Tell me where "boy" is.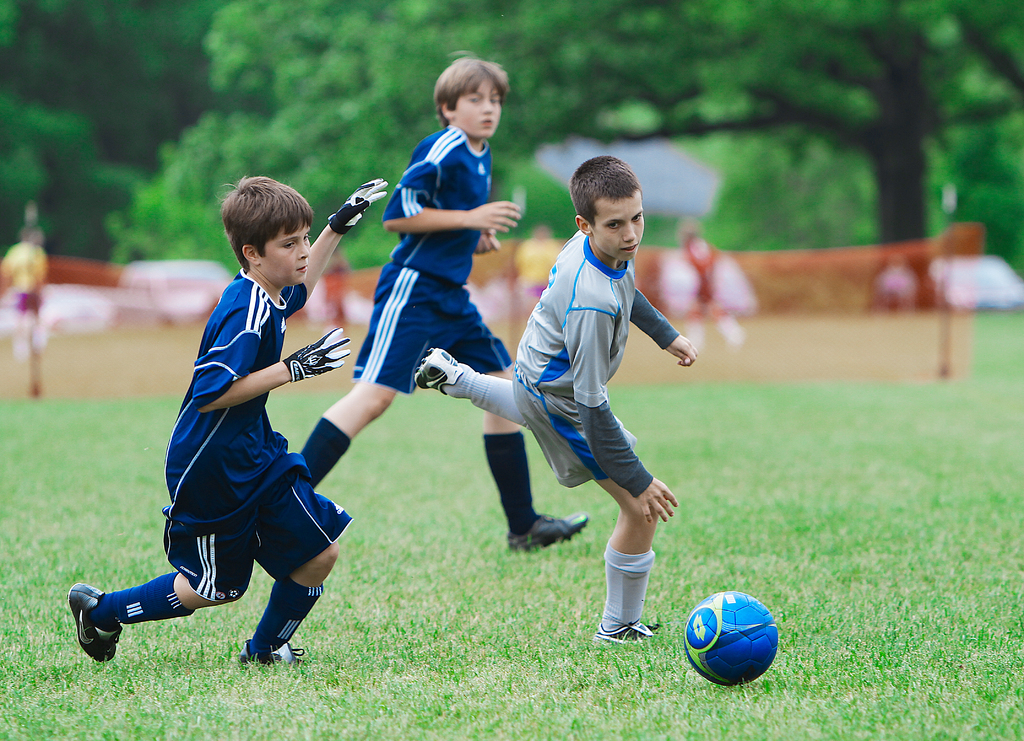
"boy" is at Rect(399, 155, 699, 643).
